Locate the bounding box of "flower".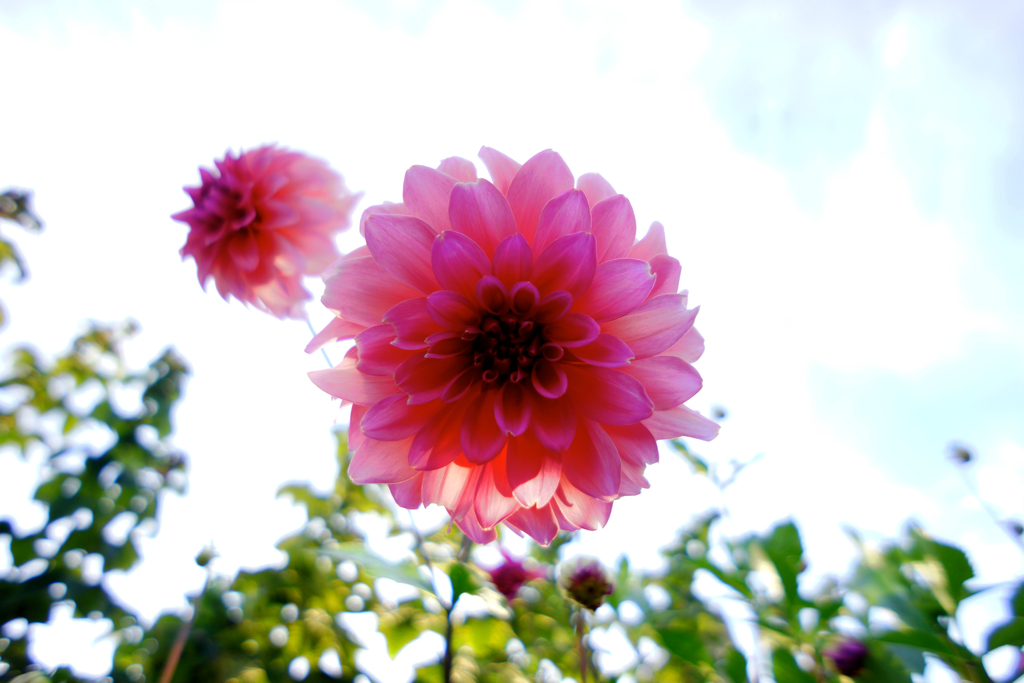
Bounding box: crop(558, 553, 616, 618).
